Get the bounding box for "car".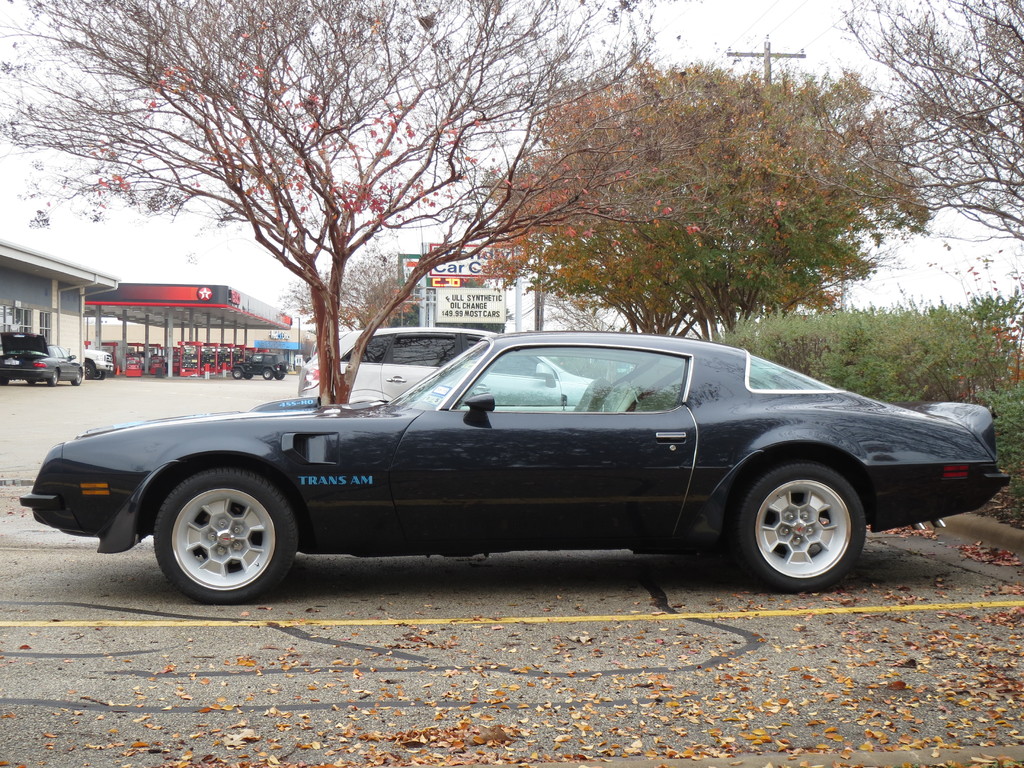
region(228, 352, 292, 381).
